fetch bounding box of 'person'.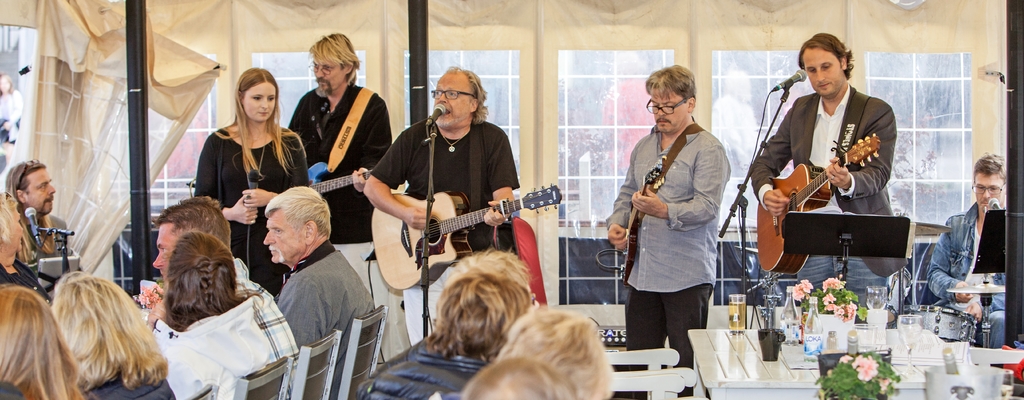
Bbox: [x1=366, y1=78, x2=532, y2=301].
